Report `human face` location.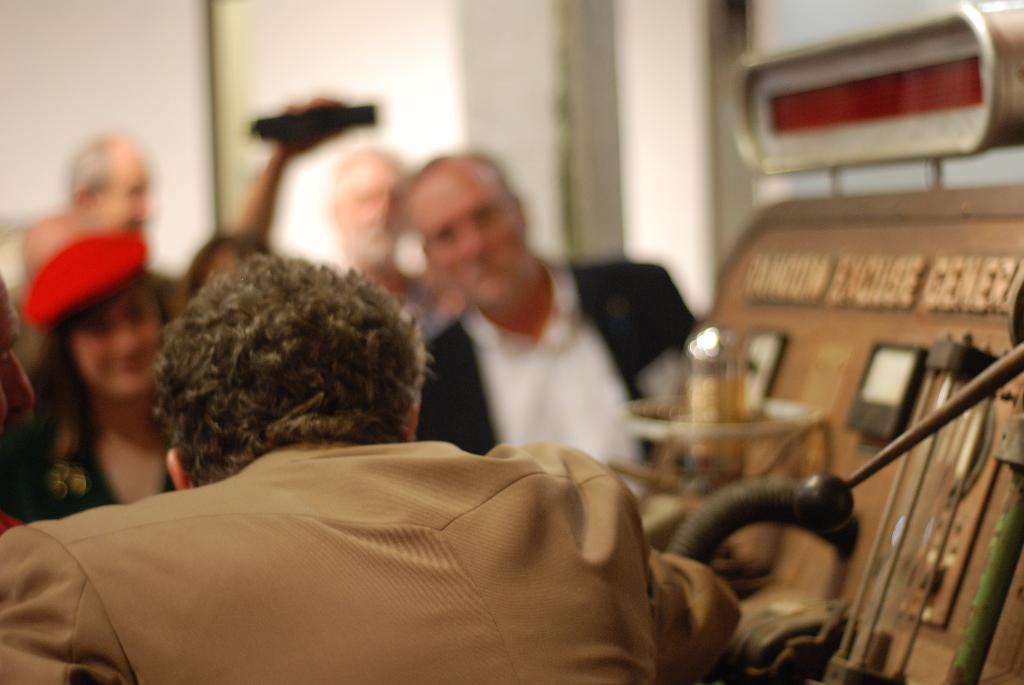
Report: x1=326, y1=152, x2=407, y2=269.
